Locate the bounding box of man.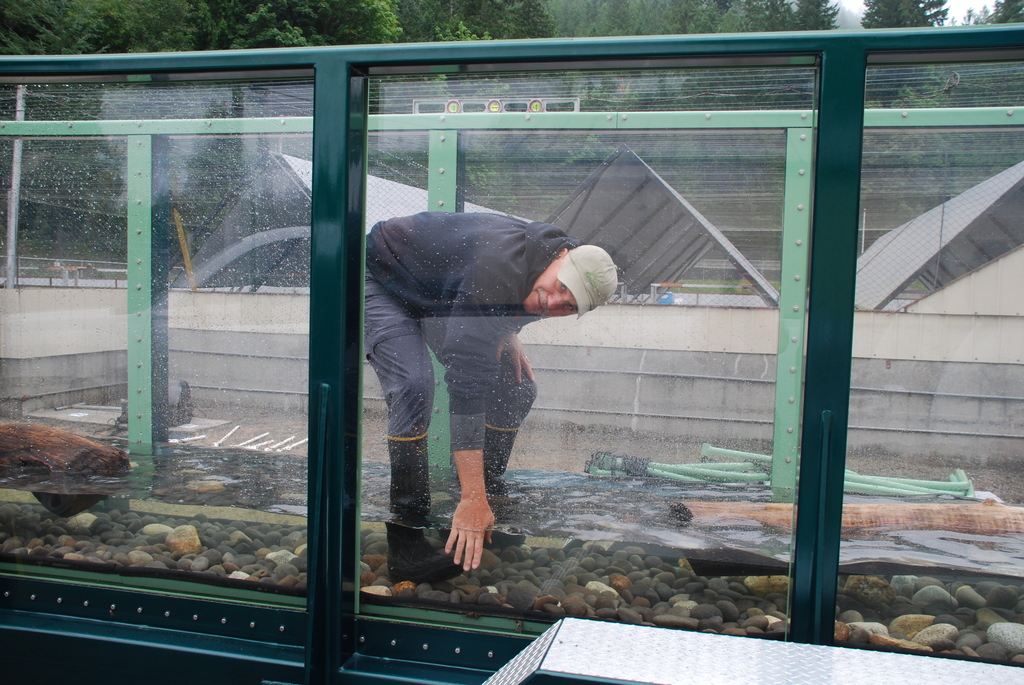
Bounding box: region(348, 197, 596, 578).
